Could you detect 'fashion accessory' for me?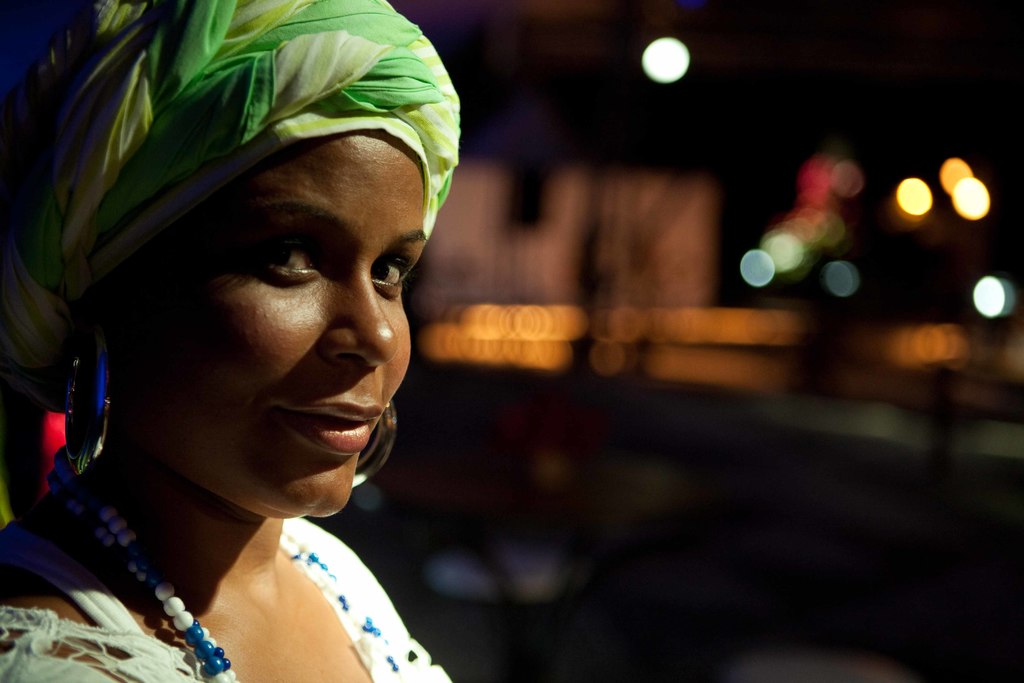
Detection result: BBox(31, 0, 461, 372).
